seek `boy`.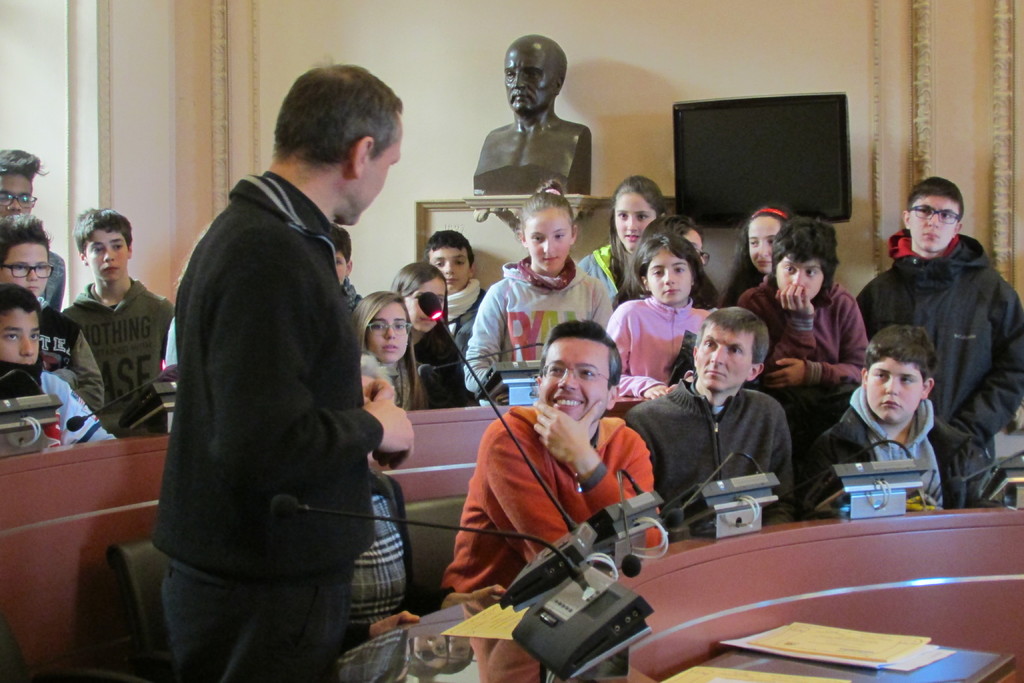
bbox=[3, 282, 116, 446].
